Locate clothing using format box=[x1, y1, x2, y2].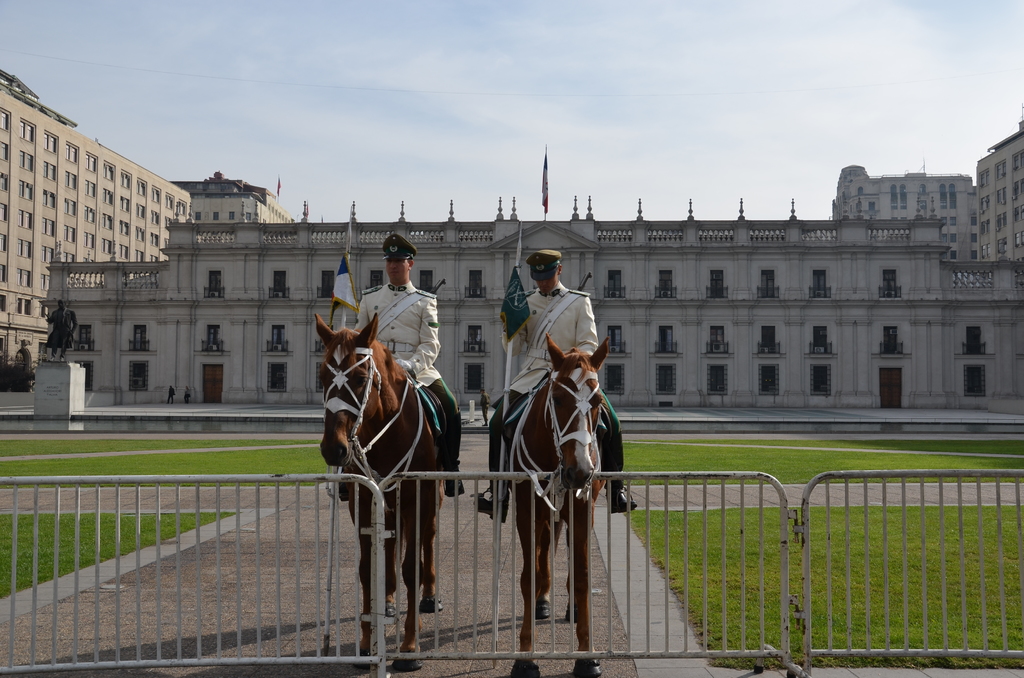
box=[166, 389, 174, 403].
